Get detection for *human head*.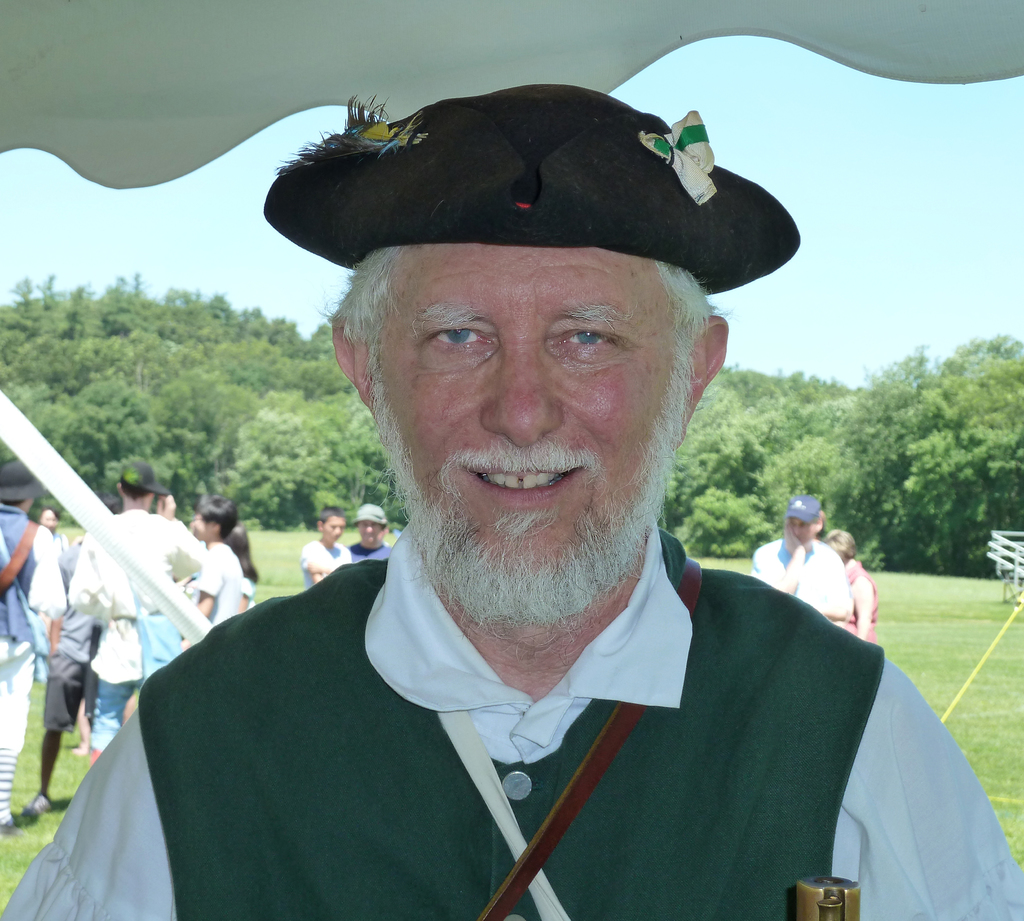
Detection: {"left": 39, "top": 508, "right": 58, "bottom": 535}.
